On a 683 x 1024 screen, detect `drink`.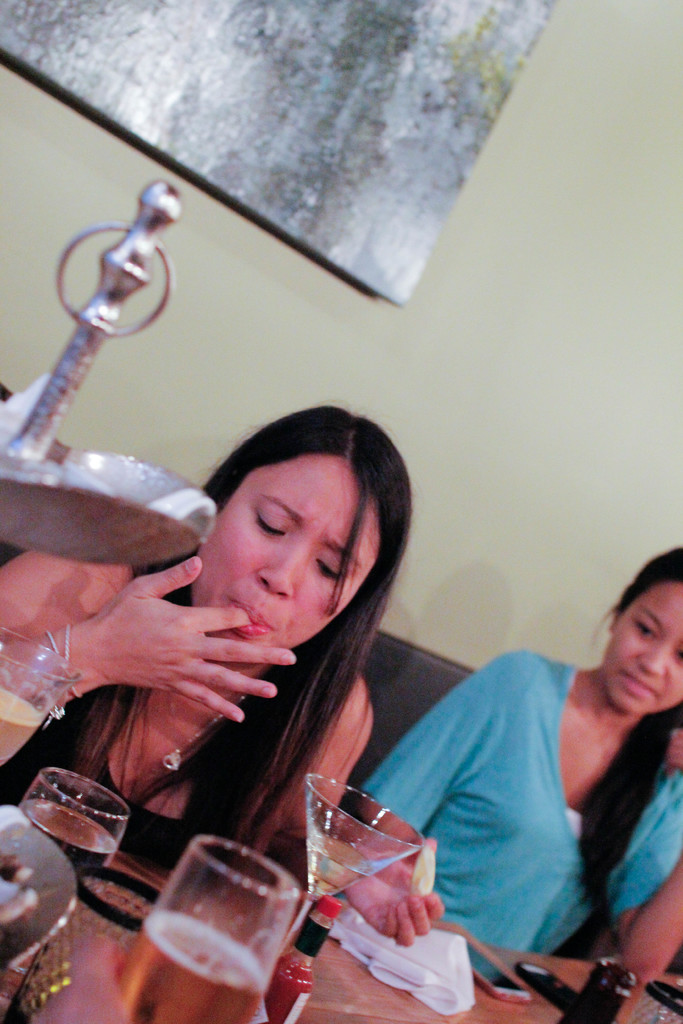
<bbox>314, 850, 368, 902</bbox>.
